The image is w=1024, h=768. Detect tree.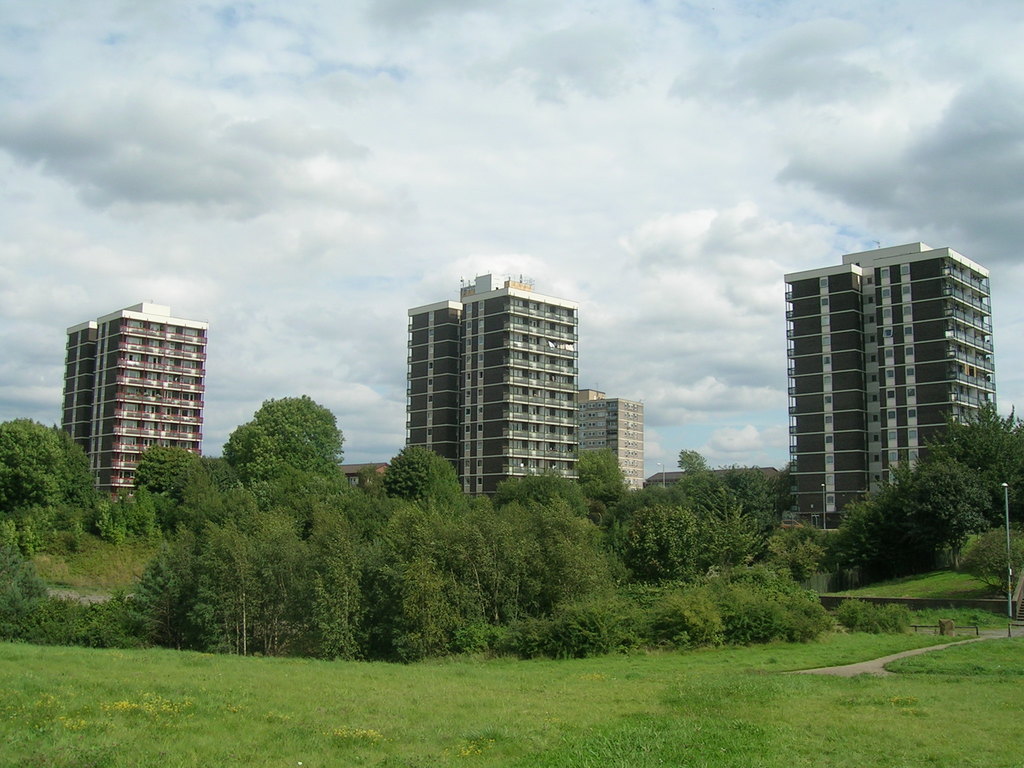
Detection: 223, 399, 340, 488.
